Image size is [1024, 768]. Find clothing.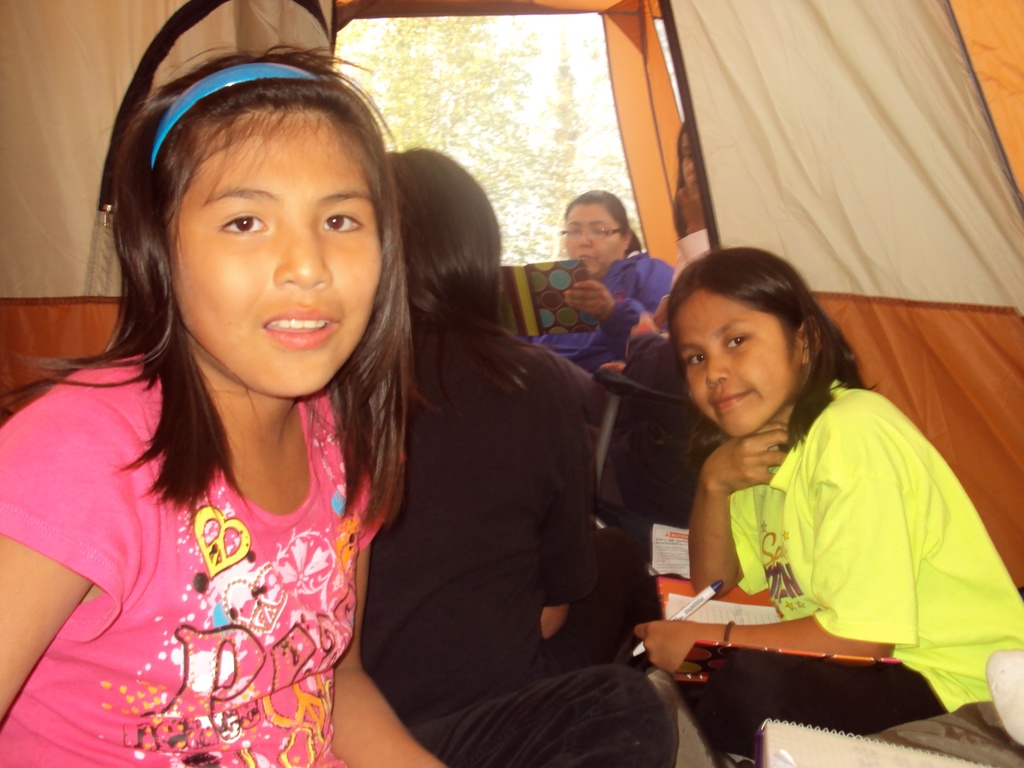
detection(676, 368, 1023, 766).
